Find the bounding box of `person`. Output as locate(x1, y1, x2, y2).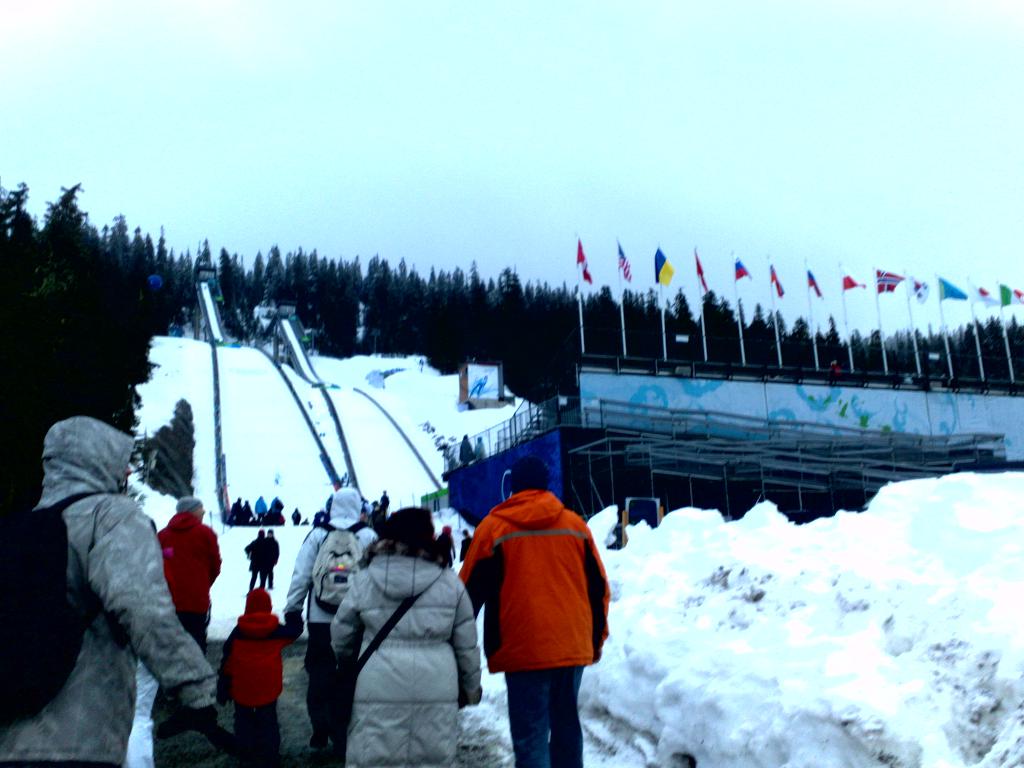
locate(455, 461, 621, 761).
